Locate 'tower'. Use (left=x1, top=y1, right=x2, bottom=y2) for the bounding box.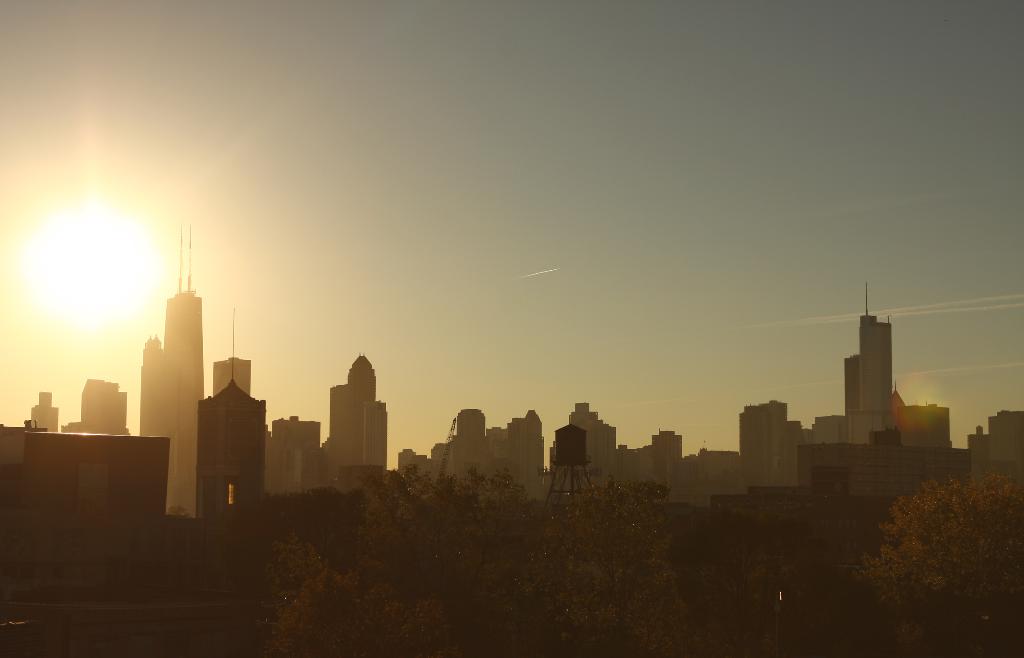
(left=325, top=380, right=358, bottom=479).
